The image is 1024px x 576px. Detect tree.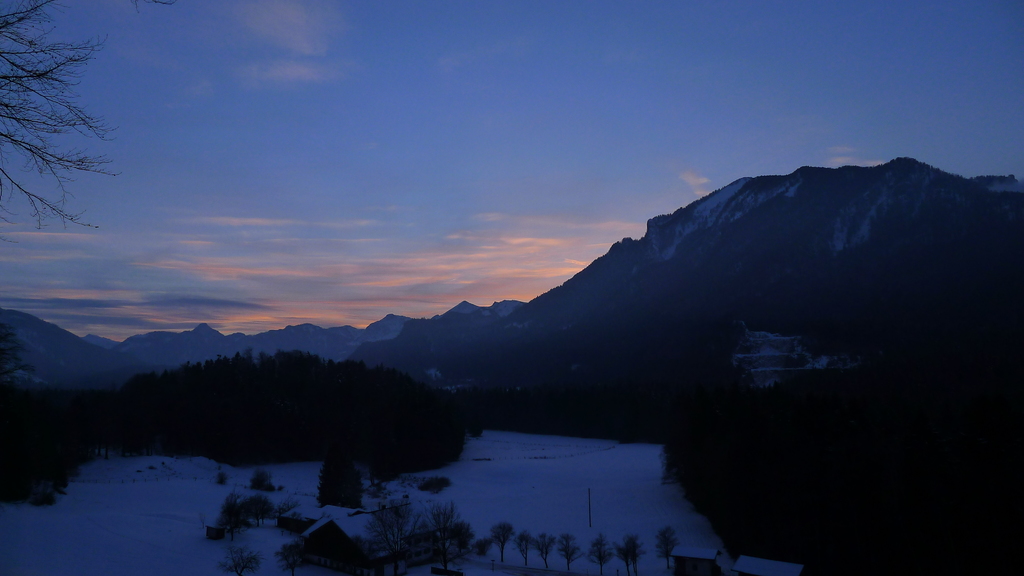
Detection: [left=273, top=500, right=309, bottom=540].
